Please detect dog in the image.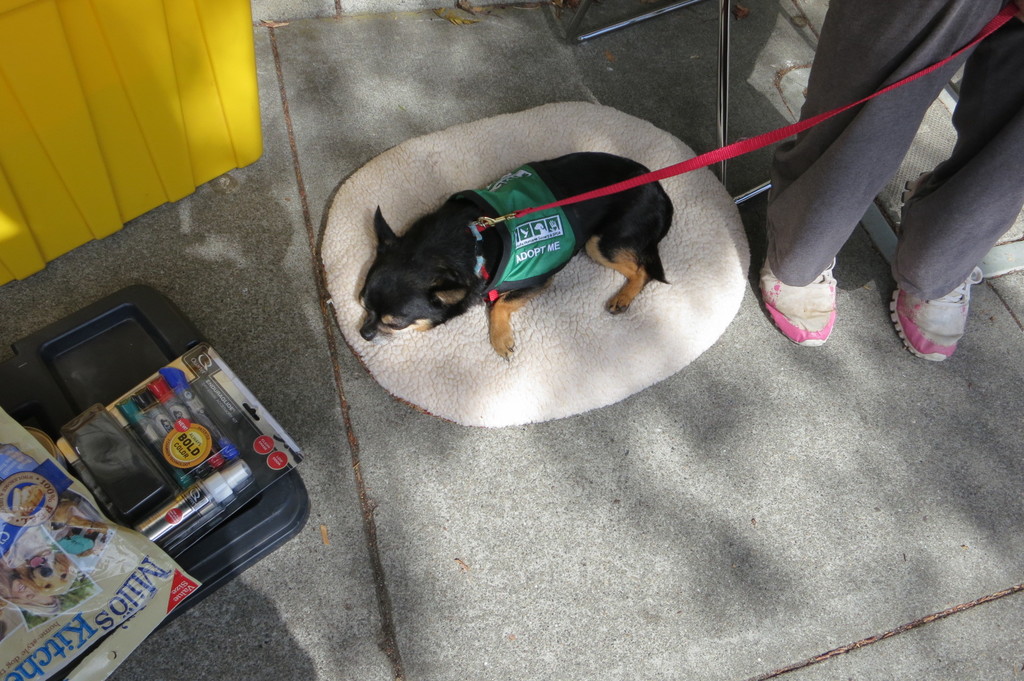
357 153 676 363.
